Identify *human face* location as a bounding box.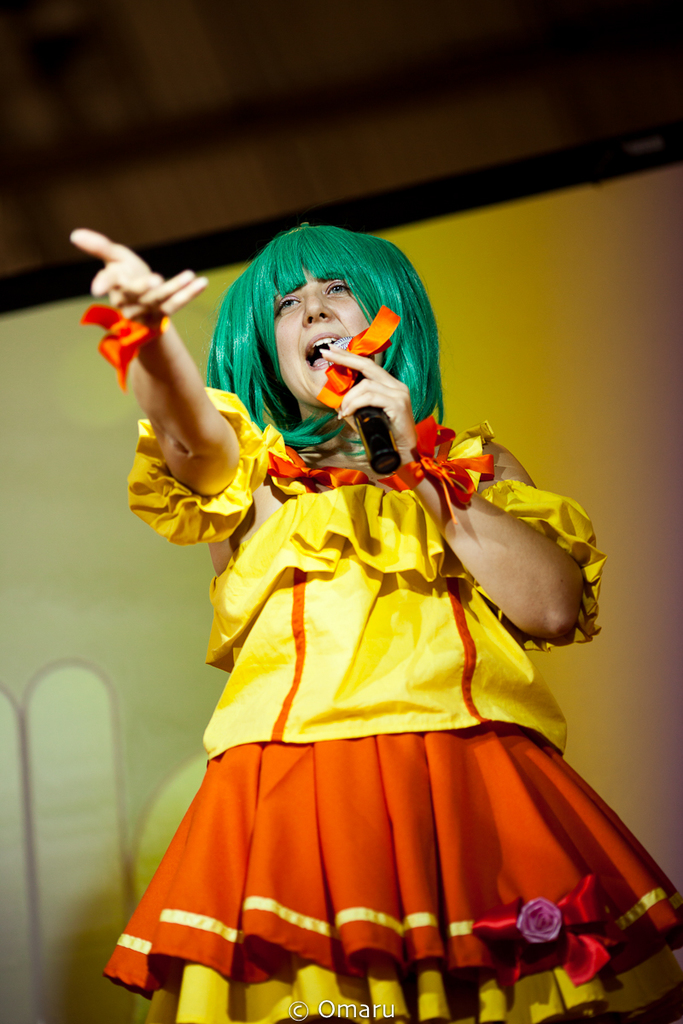
region(272, 275, 387, 412).
